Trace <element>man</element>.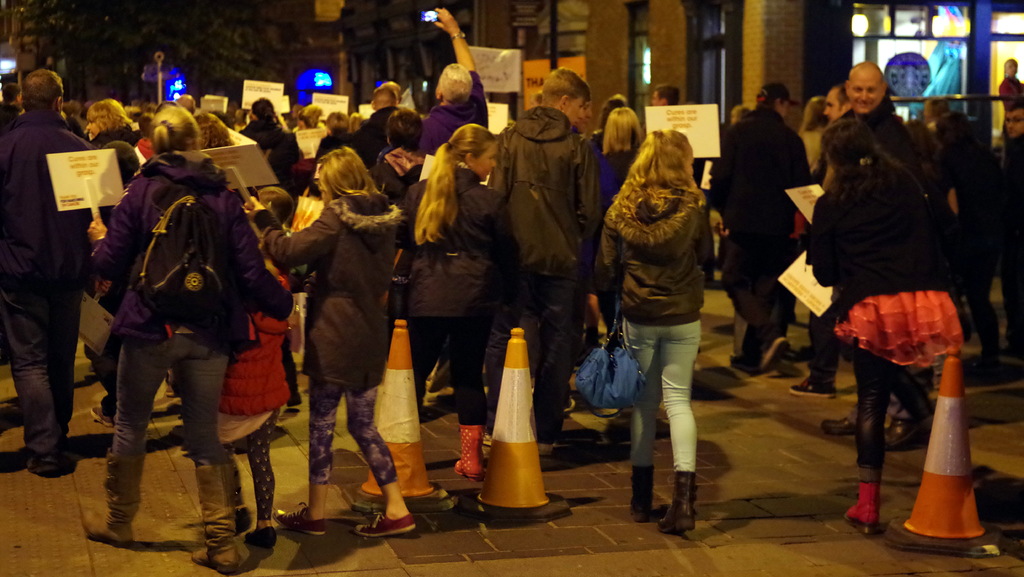
Traced to crop(415, 7, 490, 161).
